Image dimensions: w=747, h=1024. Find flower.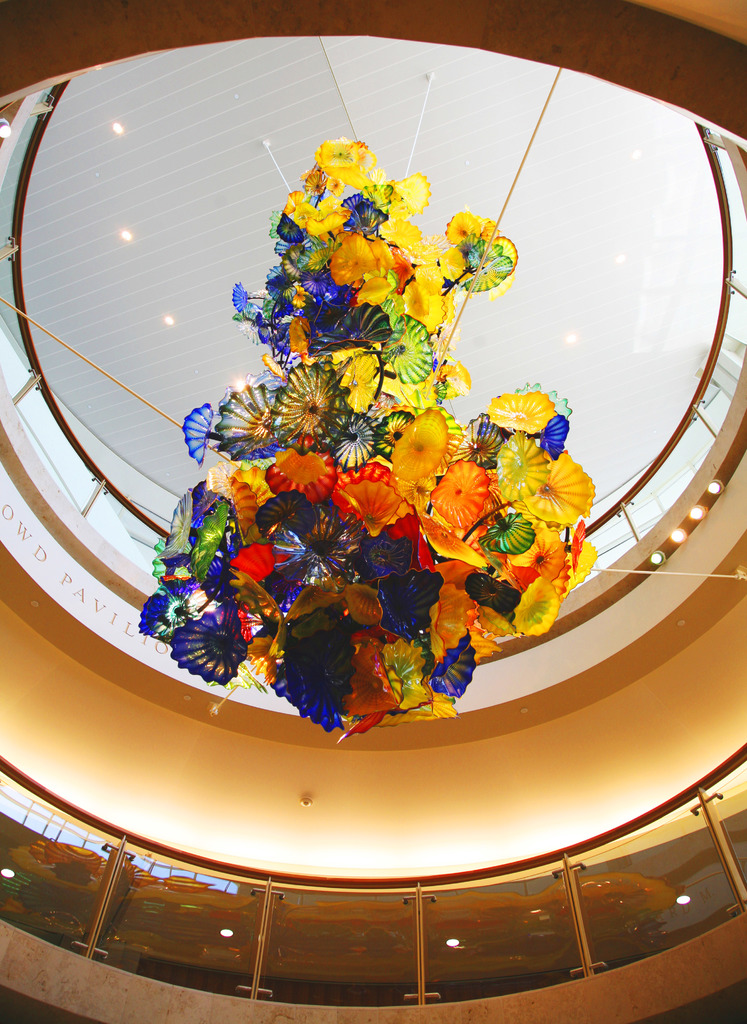
bbox(446, 196, 523, 289).
